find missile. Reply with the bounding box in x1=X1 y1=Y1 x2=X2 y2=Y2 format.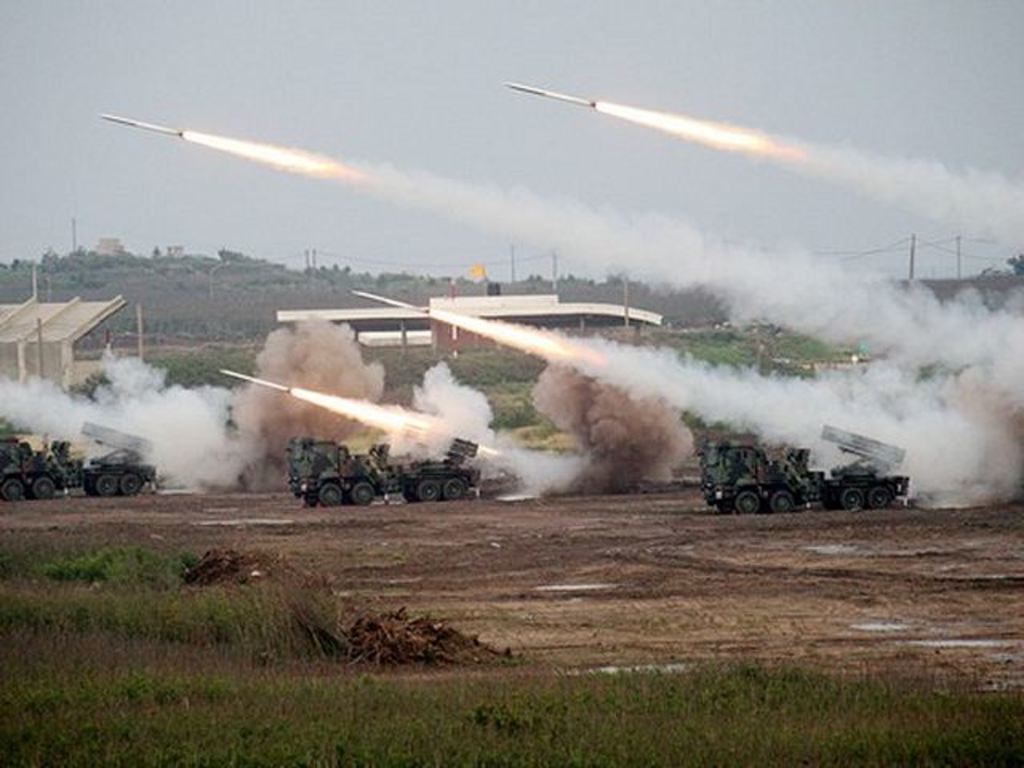
x1=98 y1=115 x2=186 y2=134.
